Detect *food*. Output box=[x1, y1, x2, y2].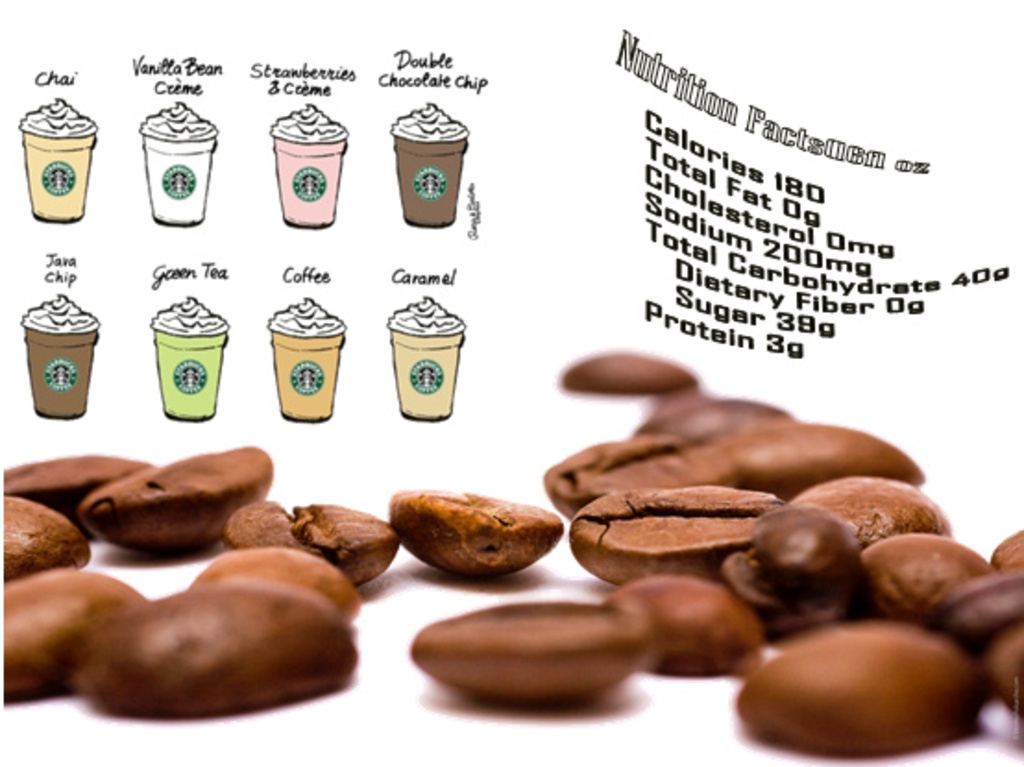
box=[566, 484, 784, 590].
